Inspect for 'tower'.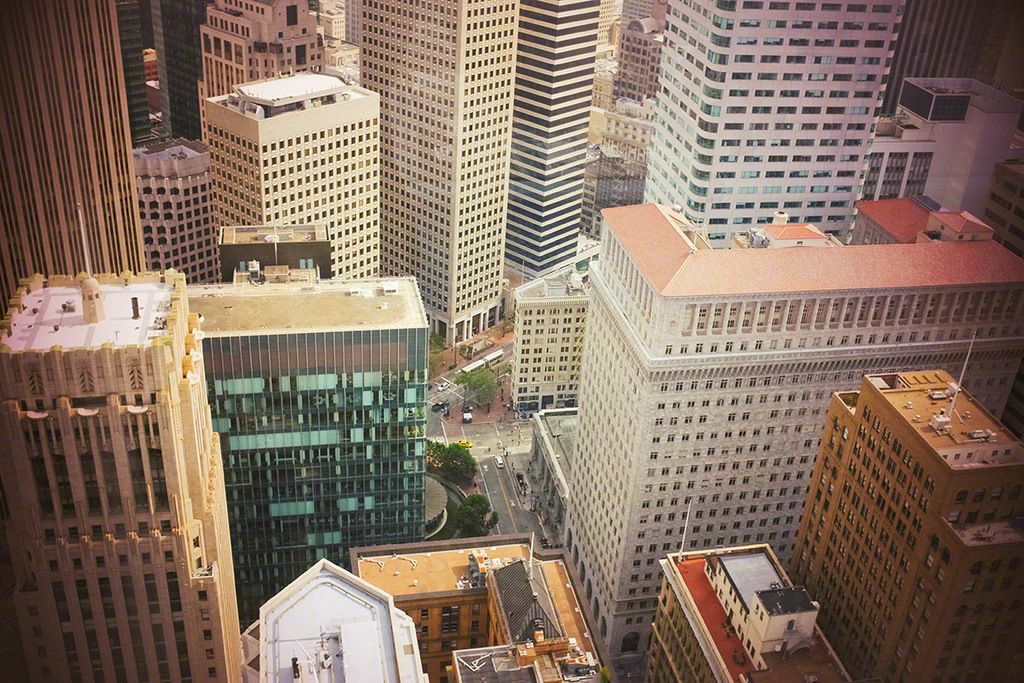
Inspection: [642, 0, 906, 254].
